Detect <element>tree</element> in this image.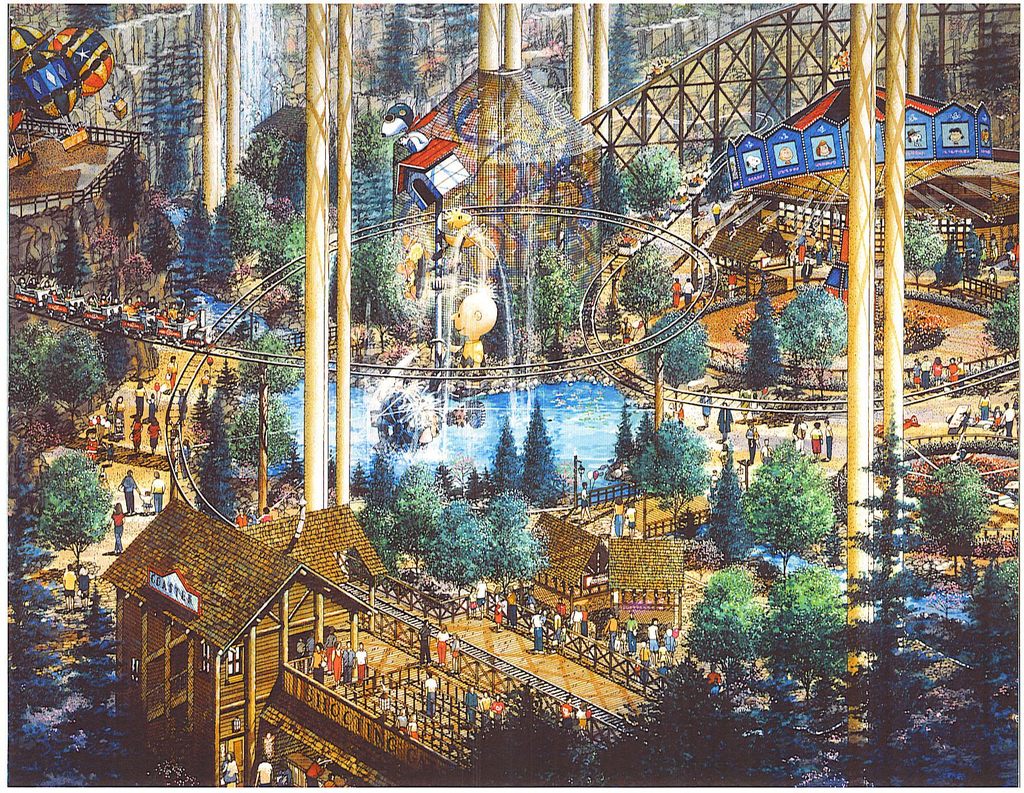
Detection: bbox=(952, 544, 1021, 788).
